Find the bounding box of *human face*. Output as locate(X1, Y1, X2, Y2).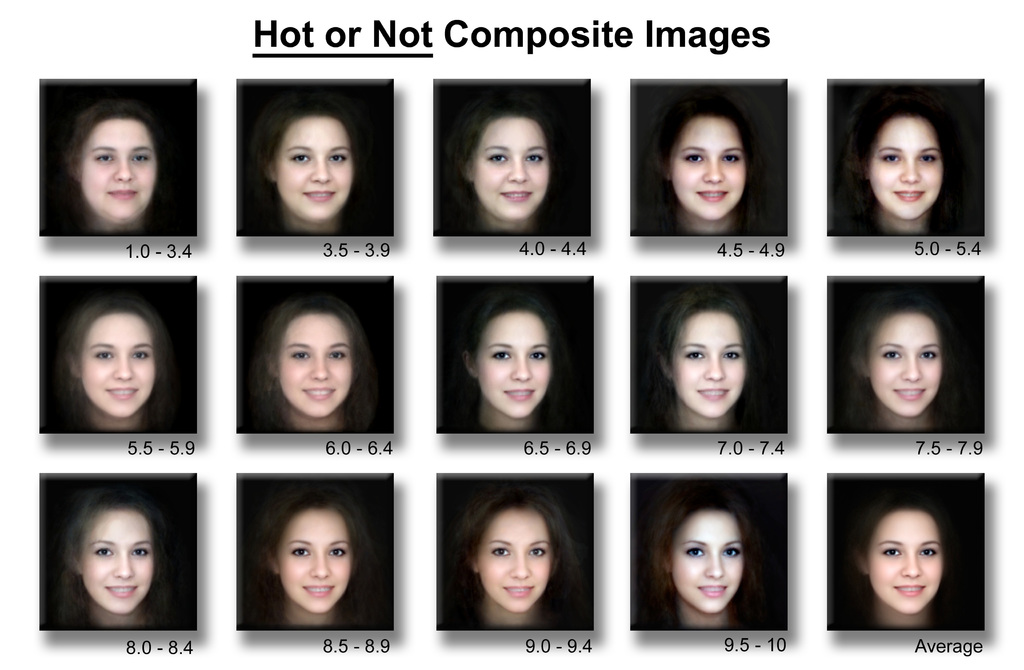
locate(81, 307, 152, 420).
